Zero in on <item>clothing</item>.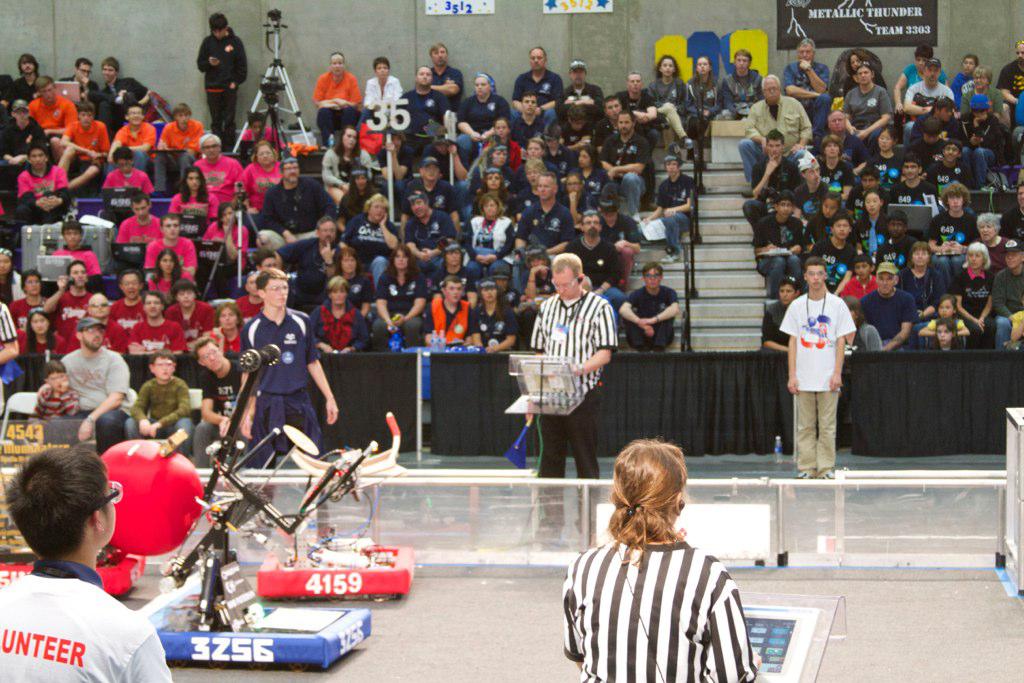
Zeroed in: pyautogui.locateOnScreen(194, 27, 248, 147).
